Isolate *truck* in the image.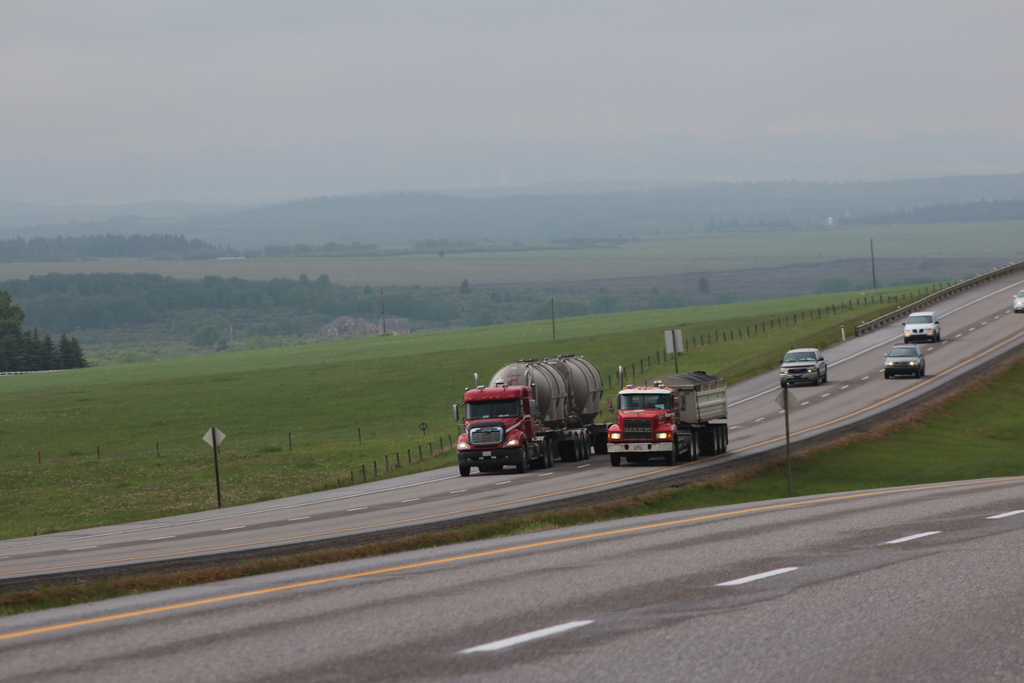
Isolated region: left=459, top=354, right=611, bottom=474.
